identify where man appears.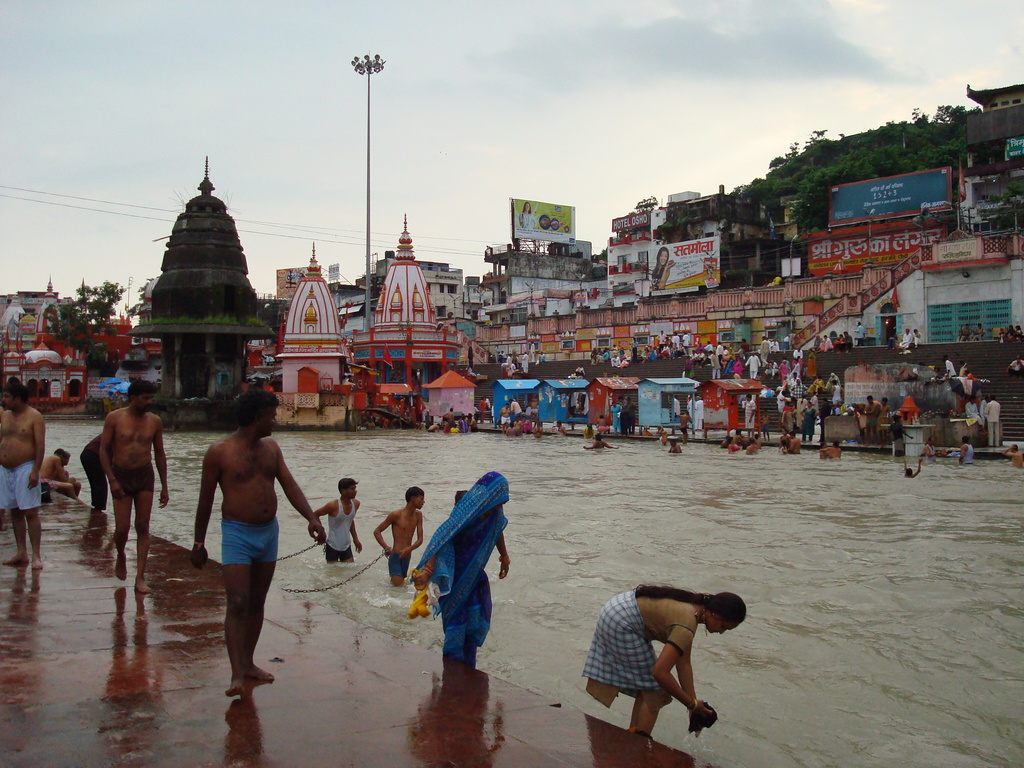
Appears at <box>602,416,607,431</box>.
